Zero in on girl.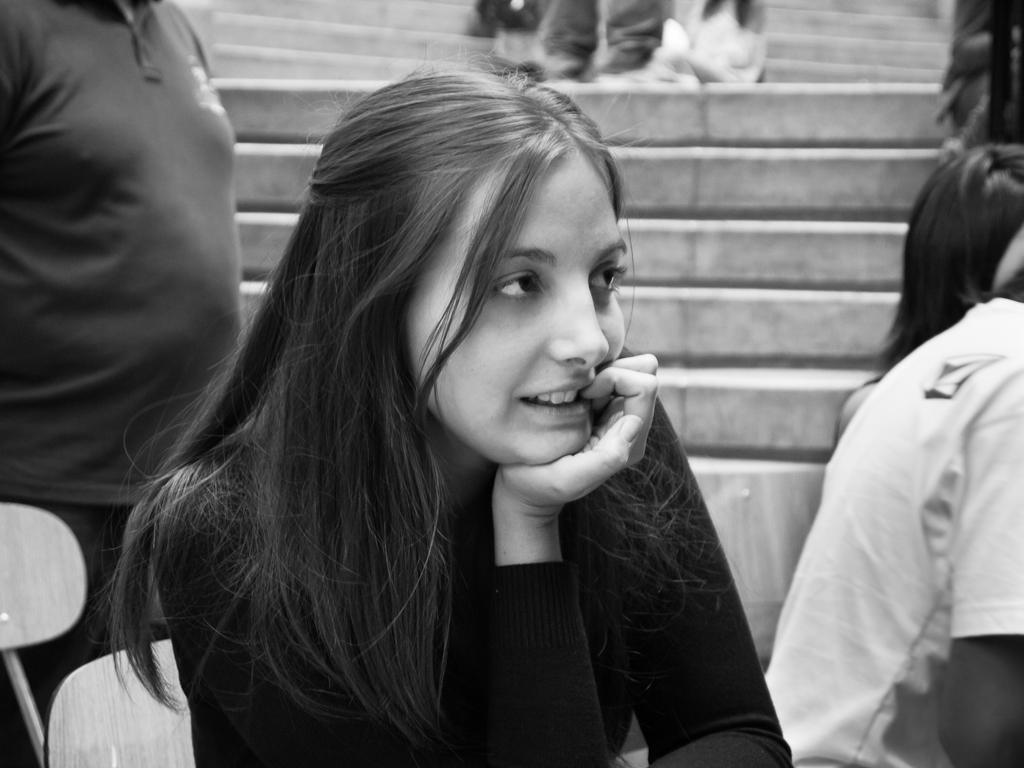
Zeroed in: pyautogui.locateOnScreen(111, 30, 788, 767).
